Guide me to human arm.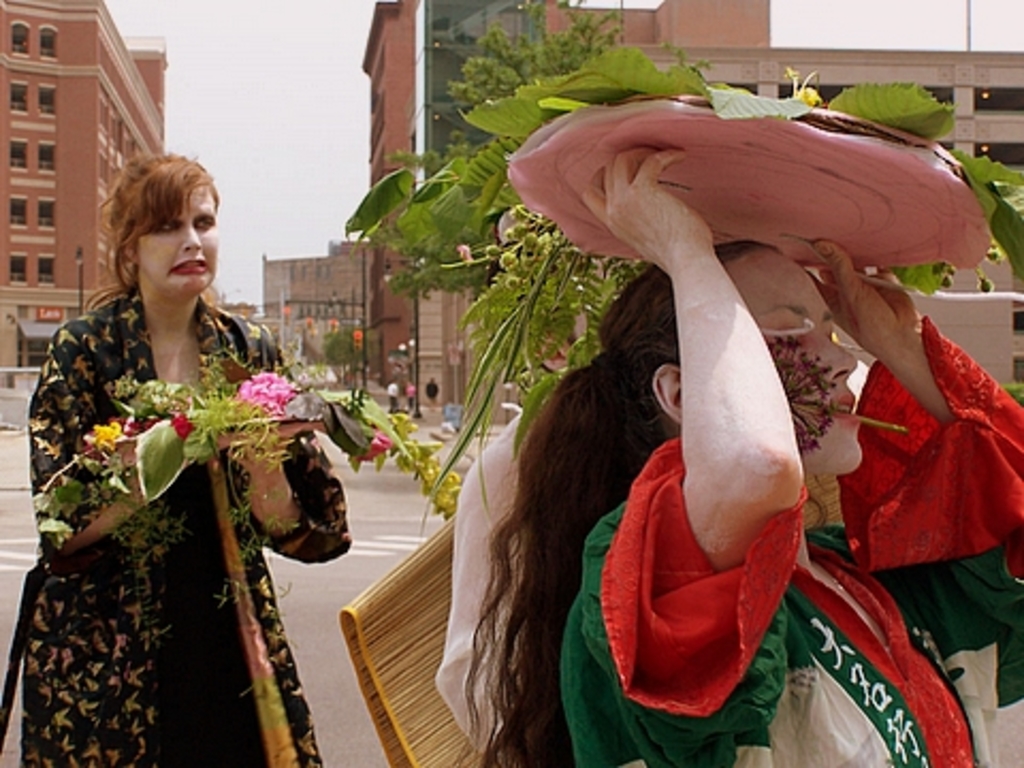
Guidance: <bbox>26, 324, 147, 555</bbox>.
